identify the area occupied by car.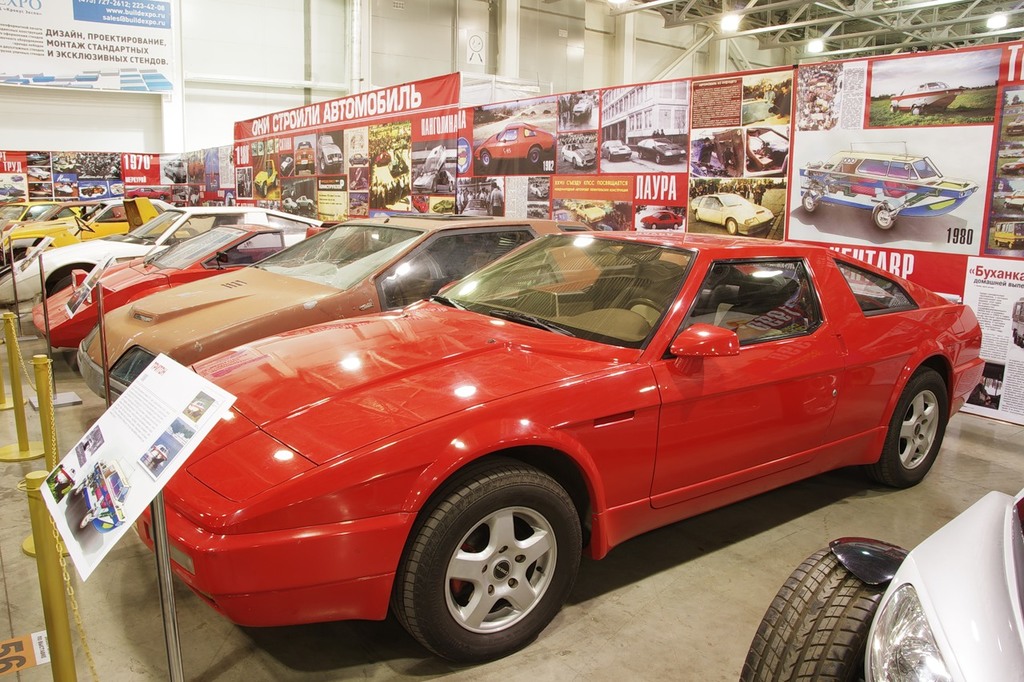
Area: bbox=[638, 138, 687, 164].
